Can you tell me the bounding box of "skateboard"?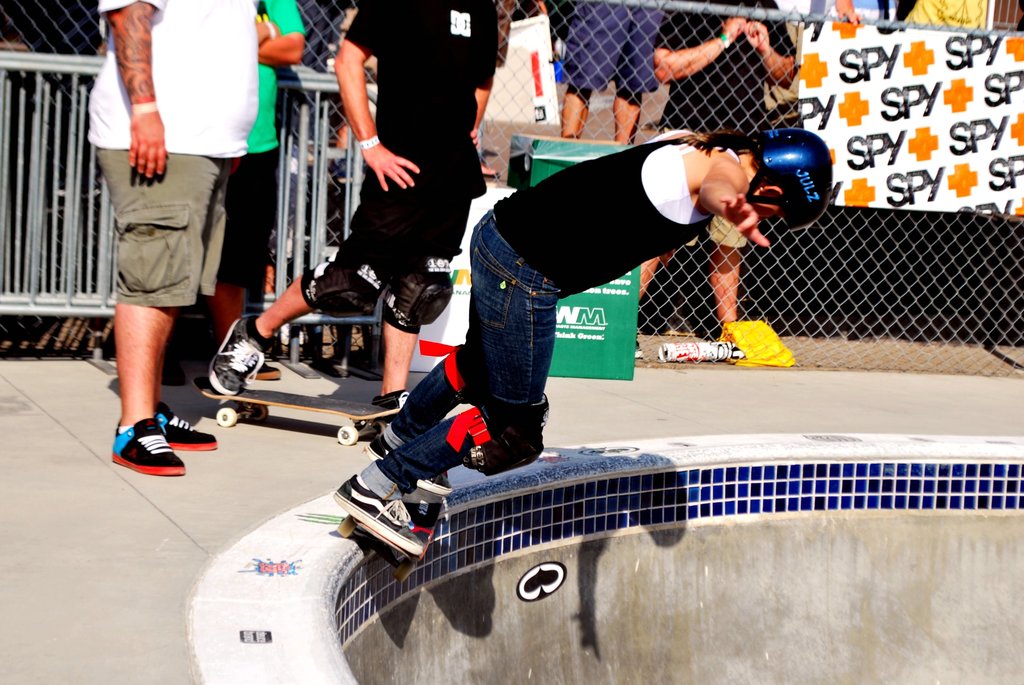
select_region(331, 475, 448, 586).
